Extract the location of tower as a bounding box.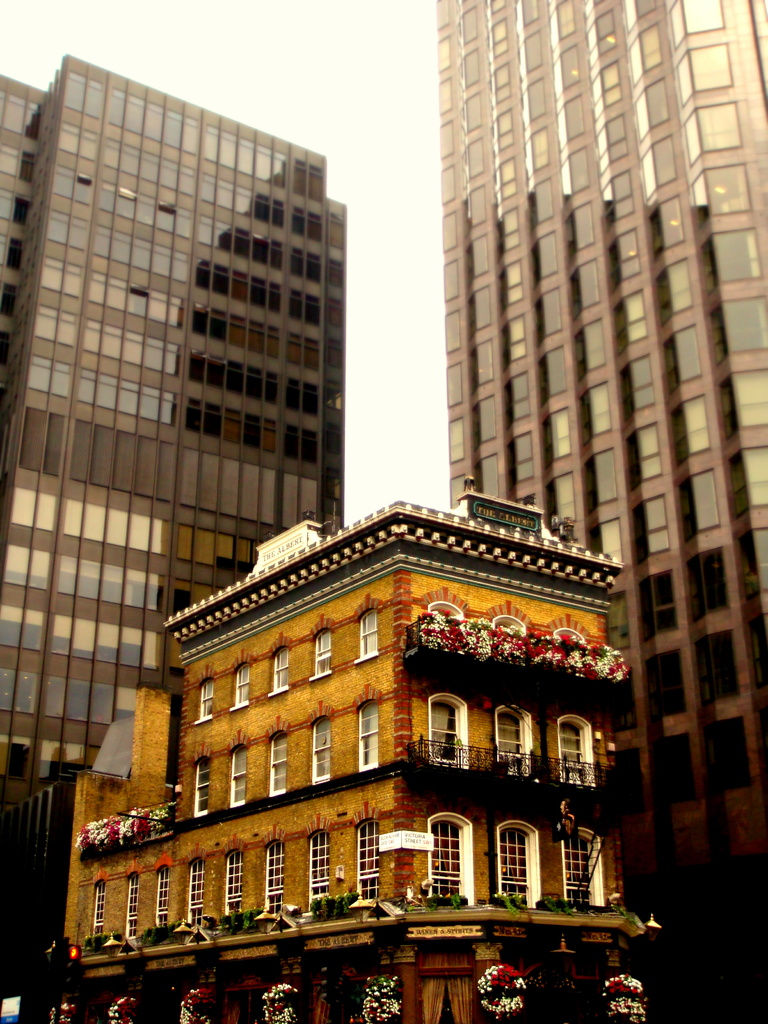
left=0, top=49, right=343, bottom=1020.
